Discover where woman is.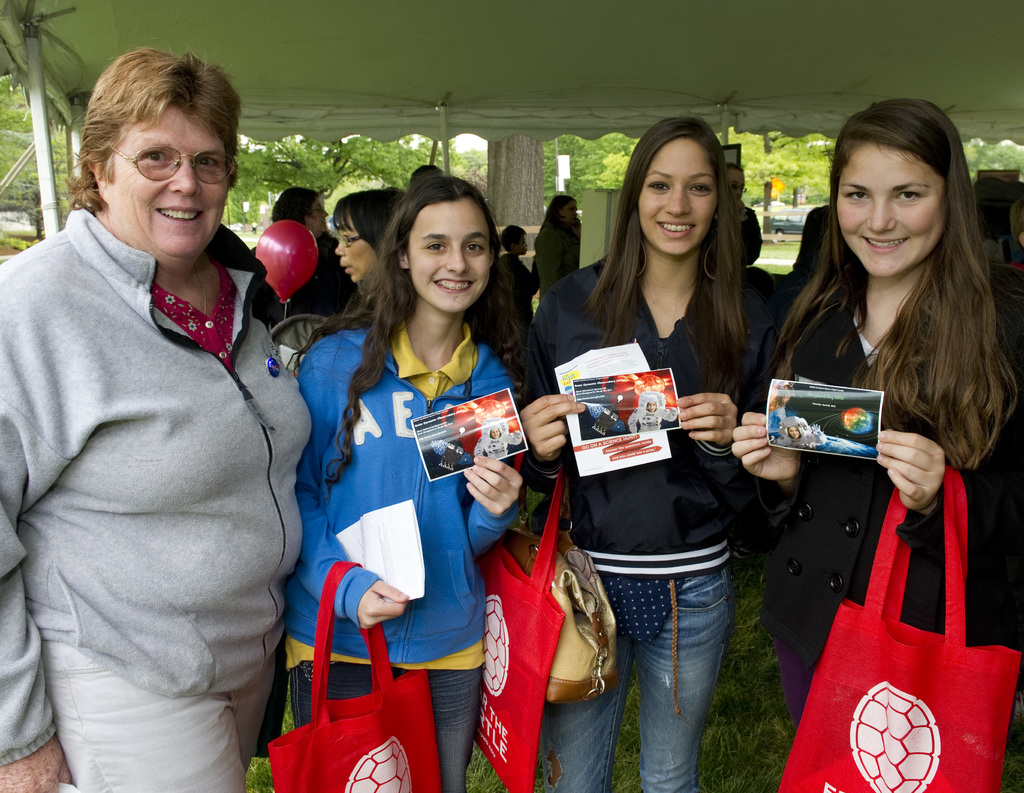
Discovered at (x1=531, y1=194, x2=582, y2=305).
